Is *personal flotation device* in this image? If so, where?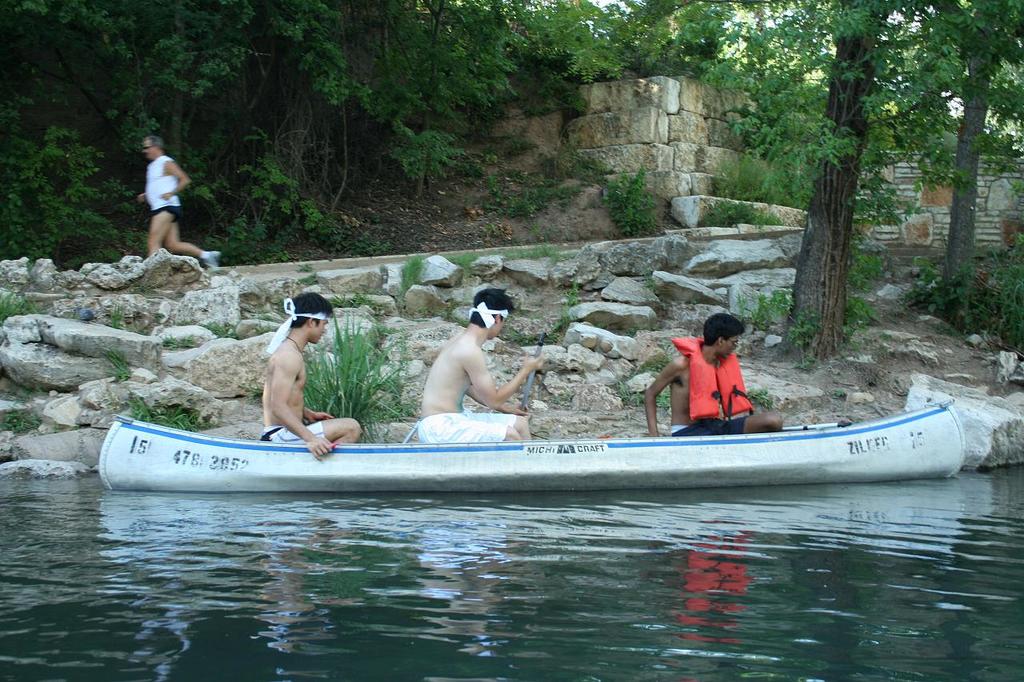
Yes, at rect(671, 339, 757, 430).
